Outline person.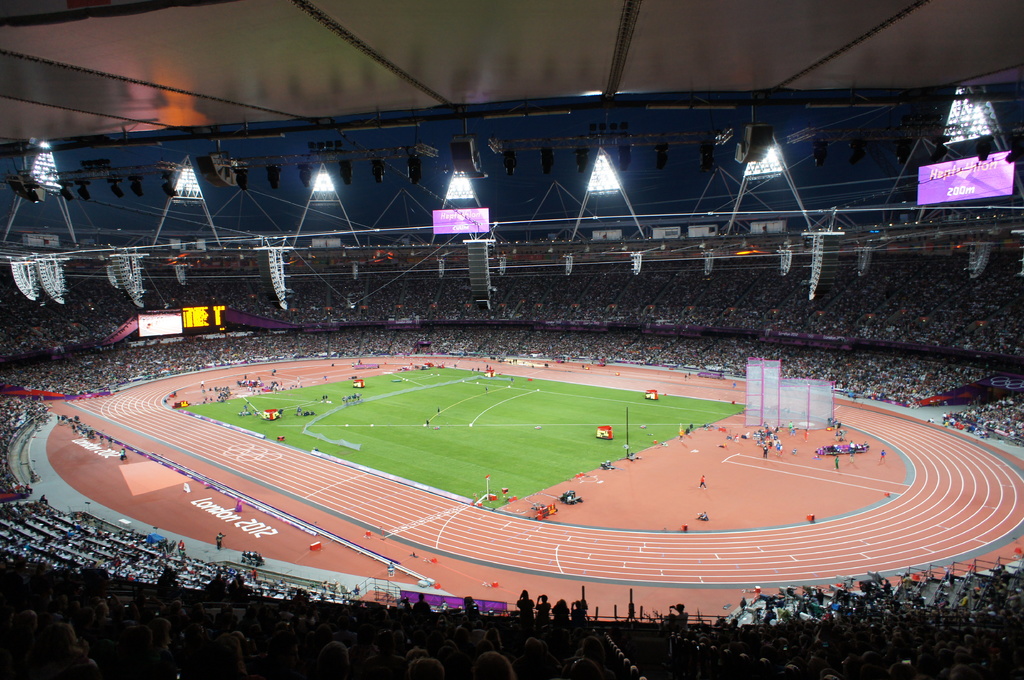
Outline: (536,594,553,621).
